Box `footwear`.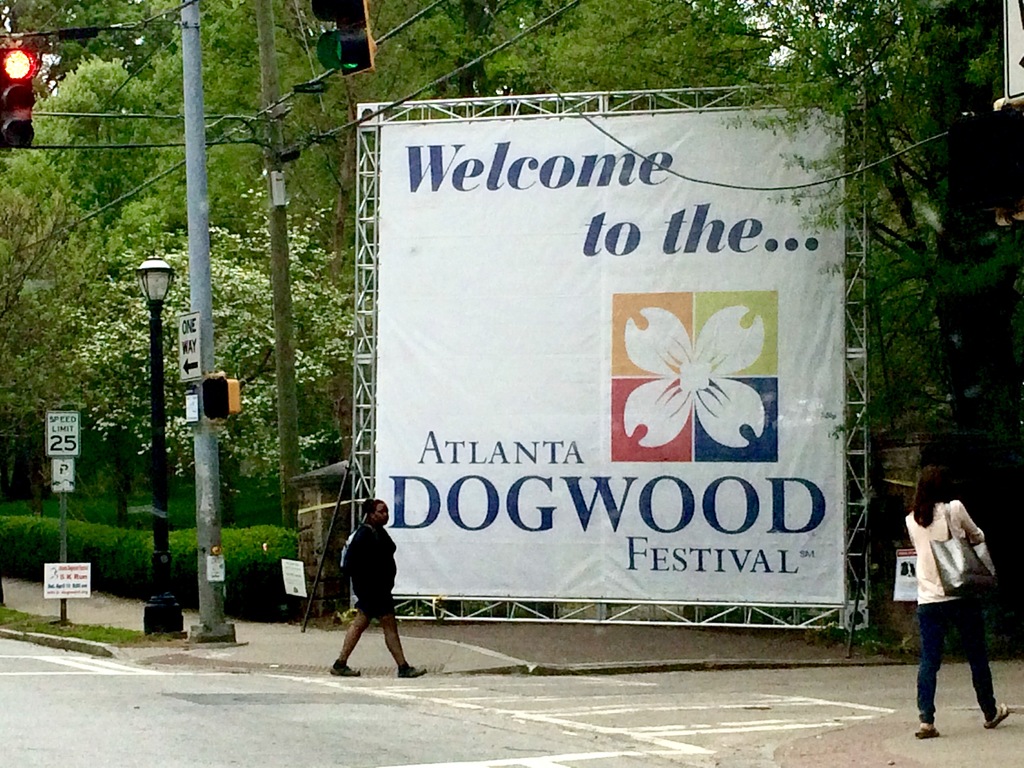
(915,721,938,740).
